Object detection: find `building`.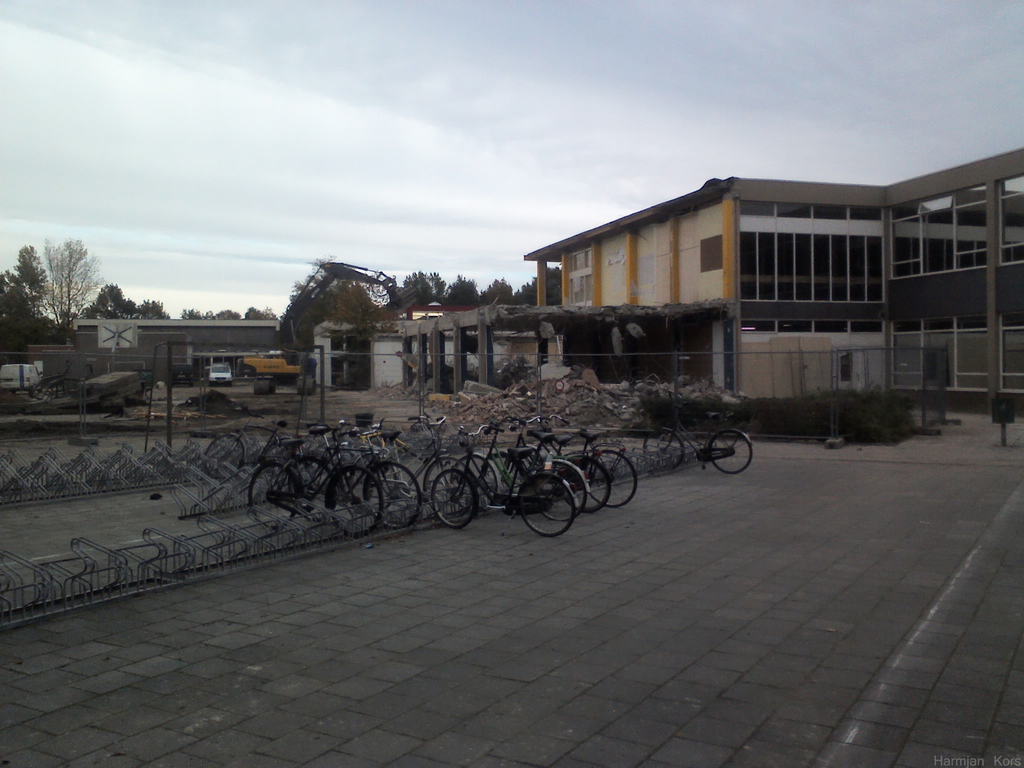
select_region(316, 296, 476, 390).
